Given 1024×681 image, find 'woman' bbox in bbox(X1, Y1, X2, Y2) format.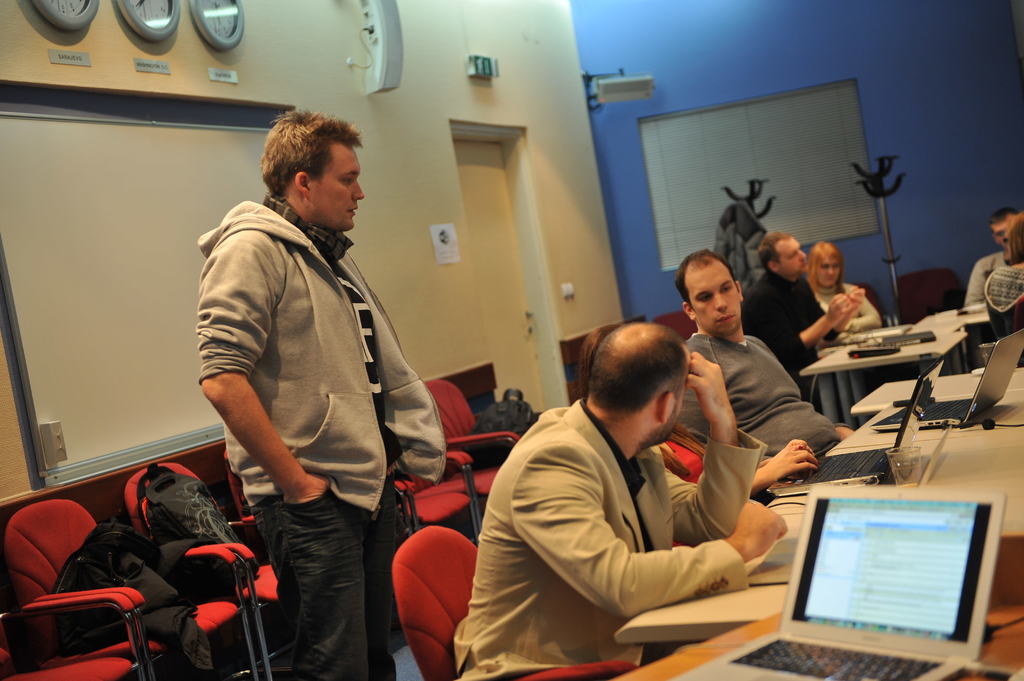
bbox(802, 248, 884, 343).
